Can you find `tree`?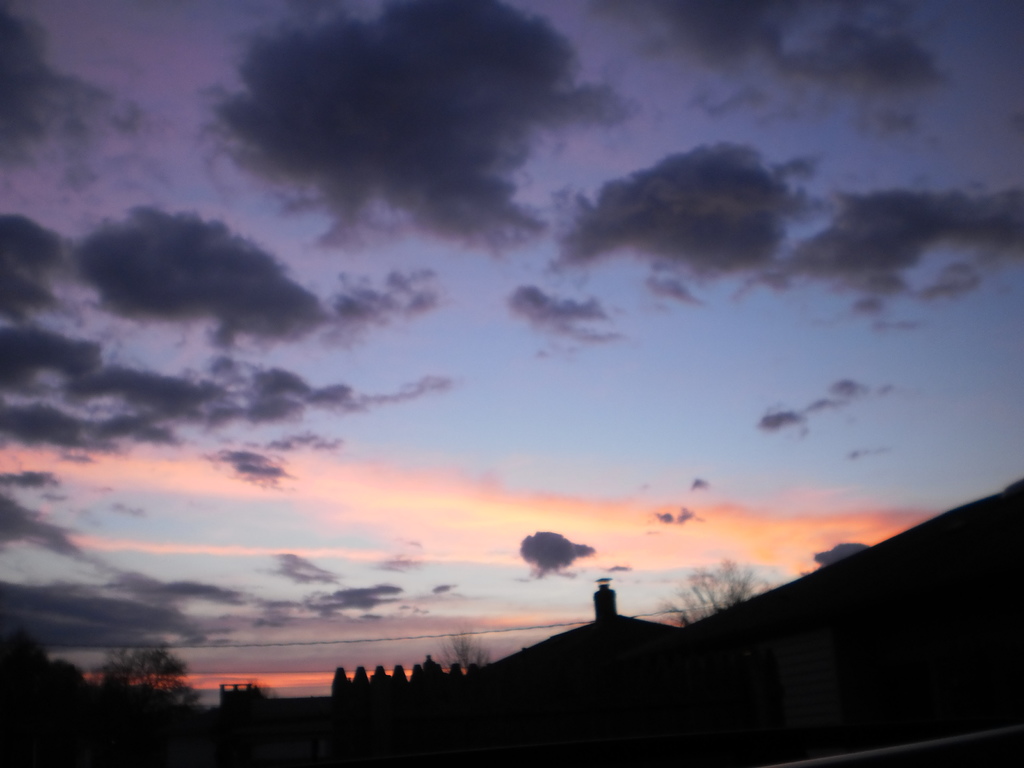
Yes, bounding box: BBox(659, 554, 776, 626).
